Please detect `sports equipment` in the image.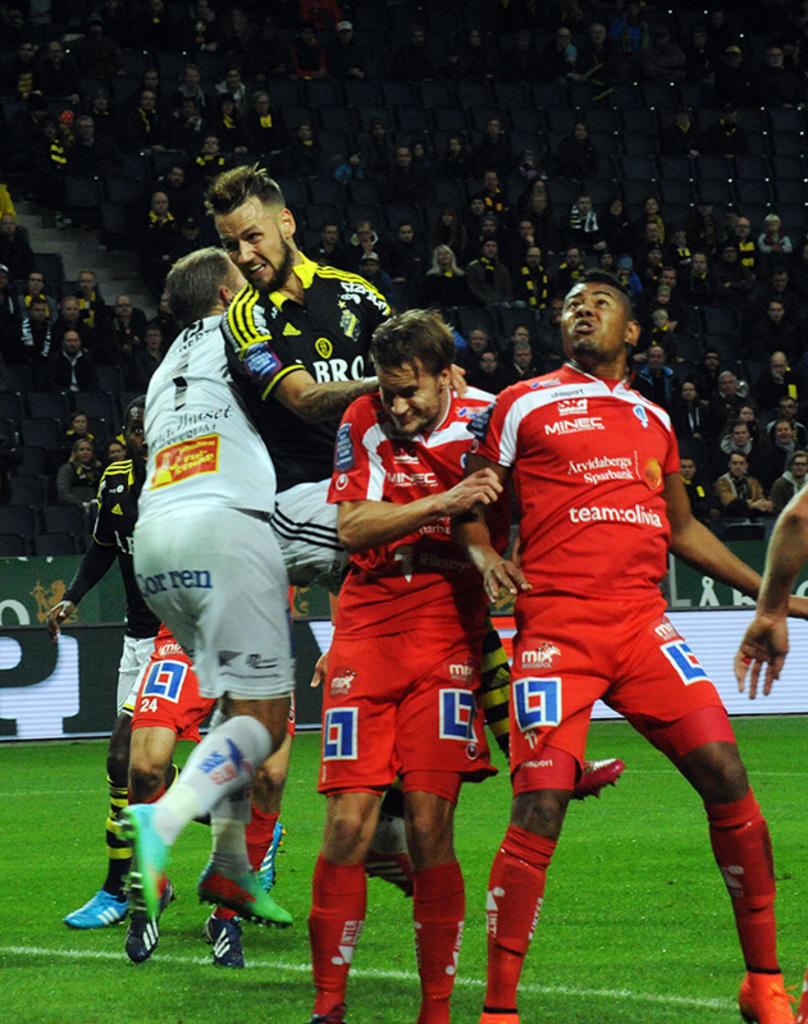
region(566, 759, 629, 800).
